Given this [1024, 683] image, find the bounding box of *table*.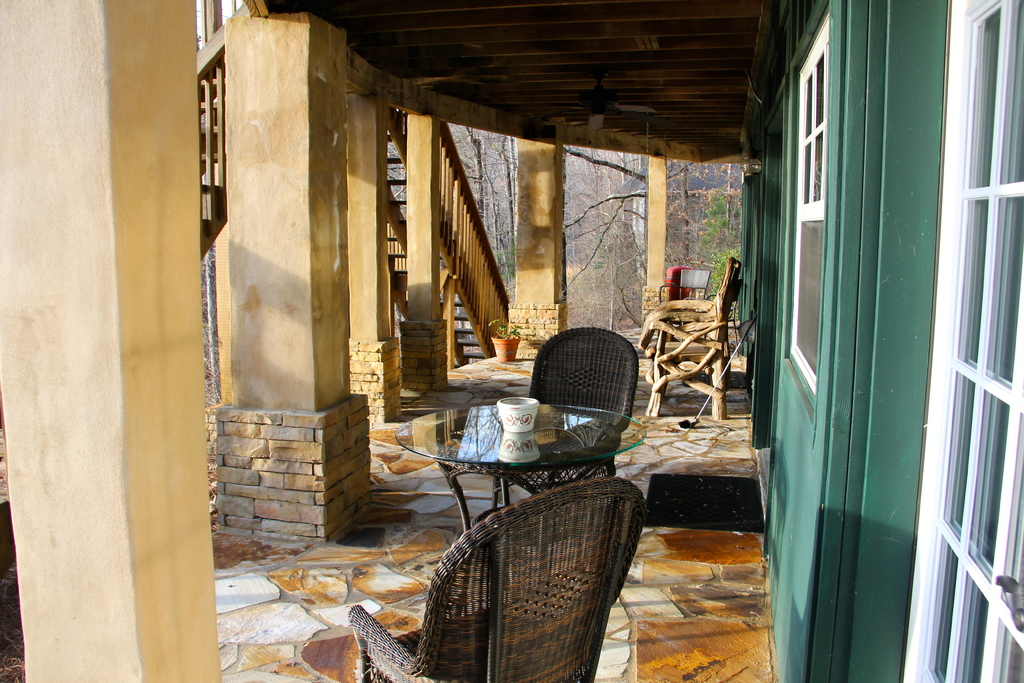
411:373:653:554.
